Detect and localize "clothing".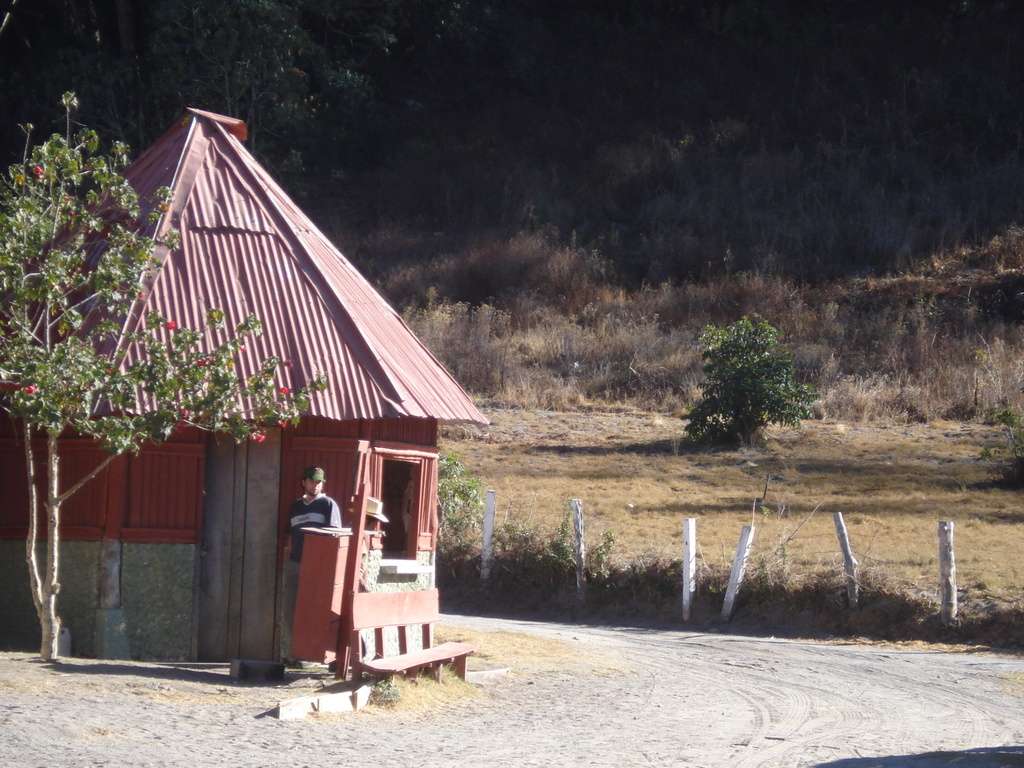
Localized at locate(271, 470, 338, 664).
